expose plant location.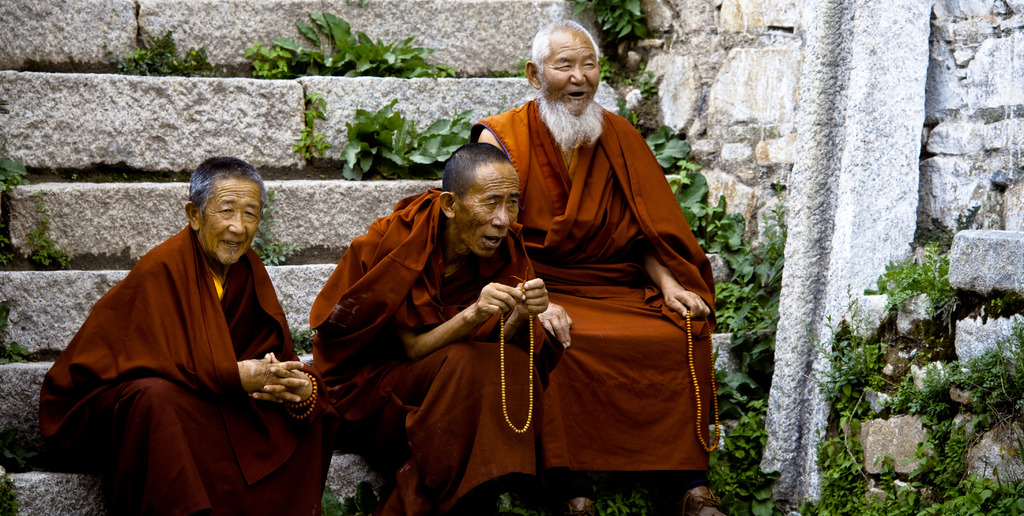
Exposed at (left=101, top=30, right=221, bottom=79).
